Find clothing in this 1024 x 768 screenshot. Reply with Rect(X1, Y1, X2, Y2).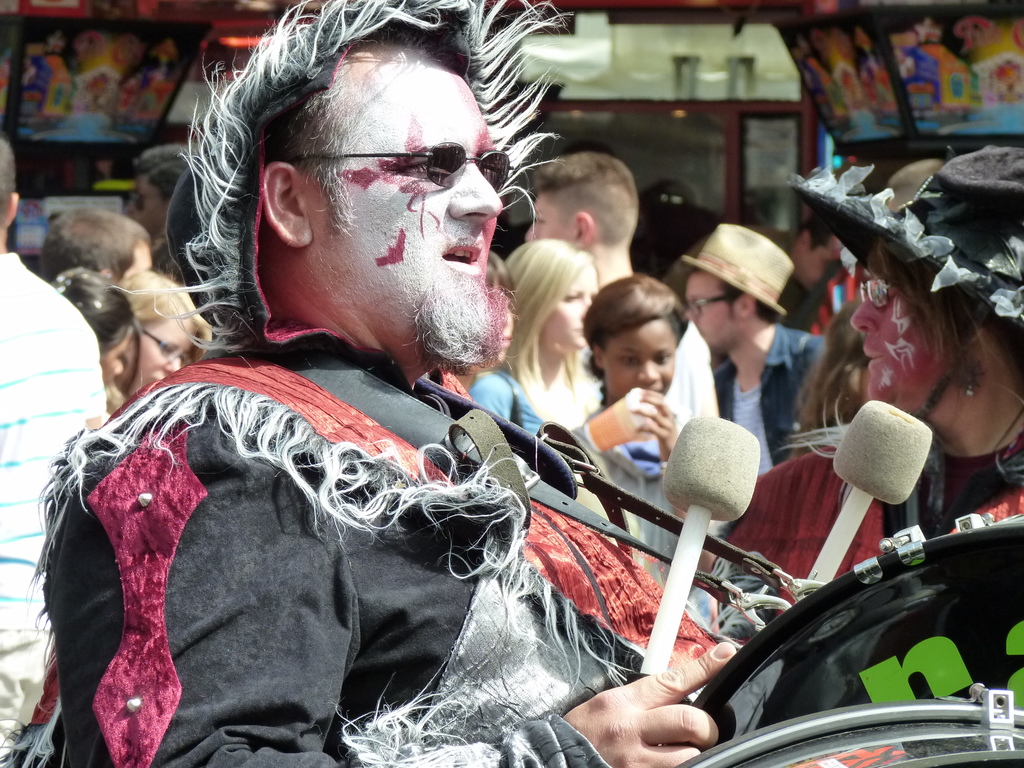
Rect(711, 318, 833, 488).
